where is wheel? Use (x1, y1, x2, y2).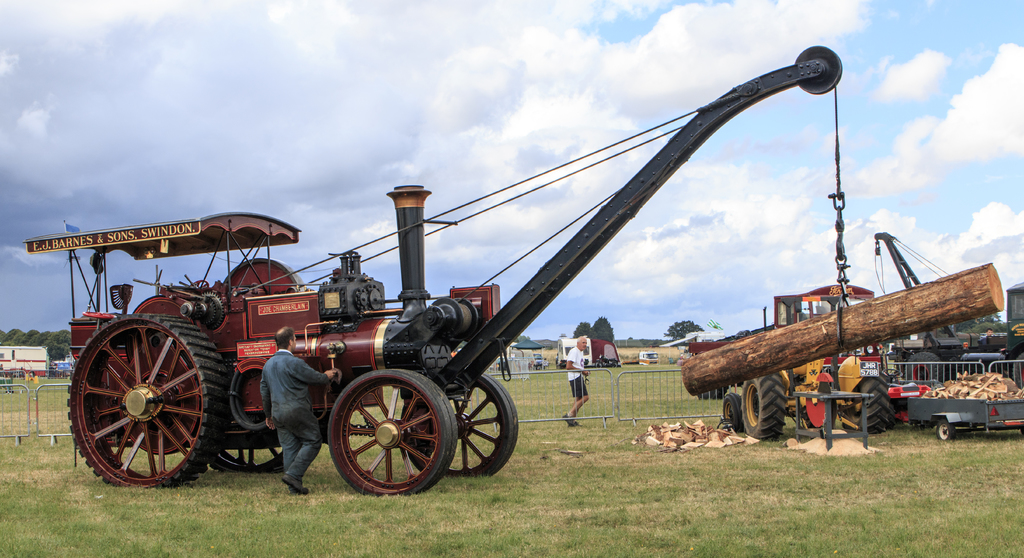
(1011, 351, 1023, 390).
